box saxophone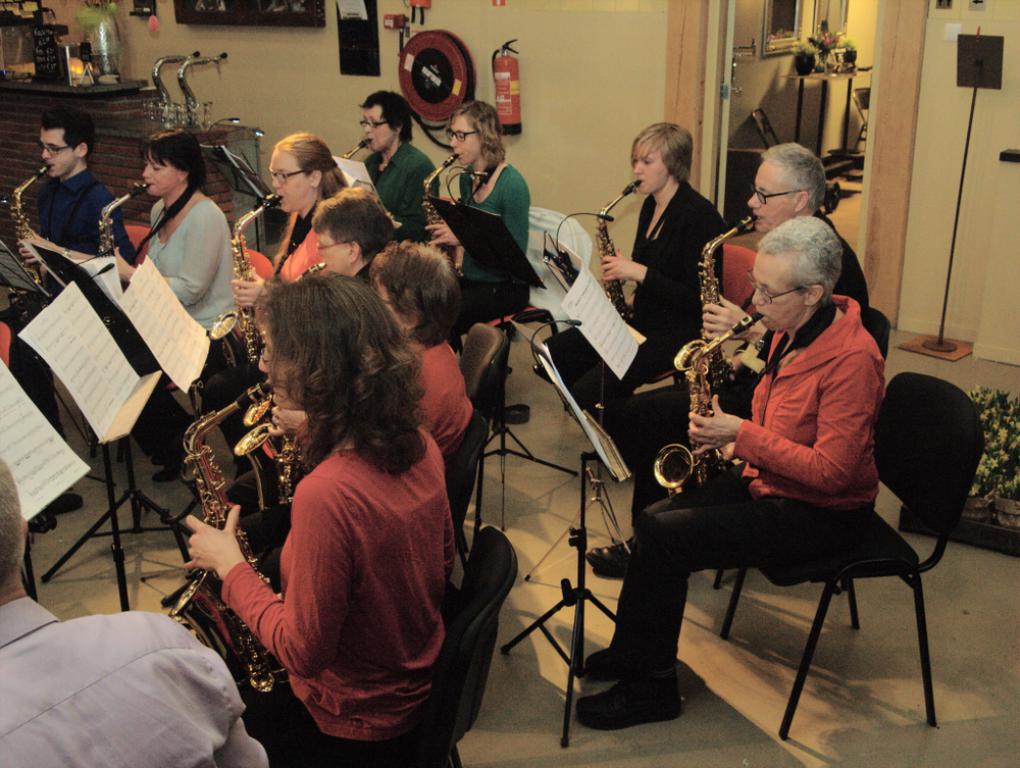
(650, 311, 767, 500)
